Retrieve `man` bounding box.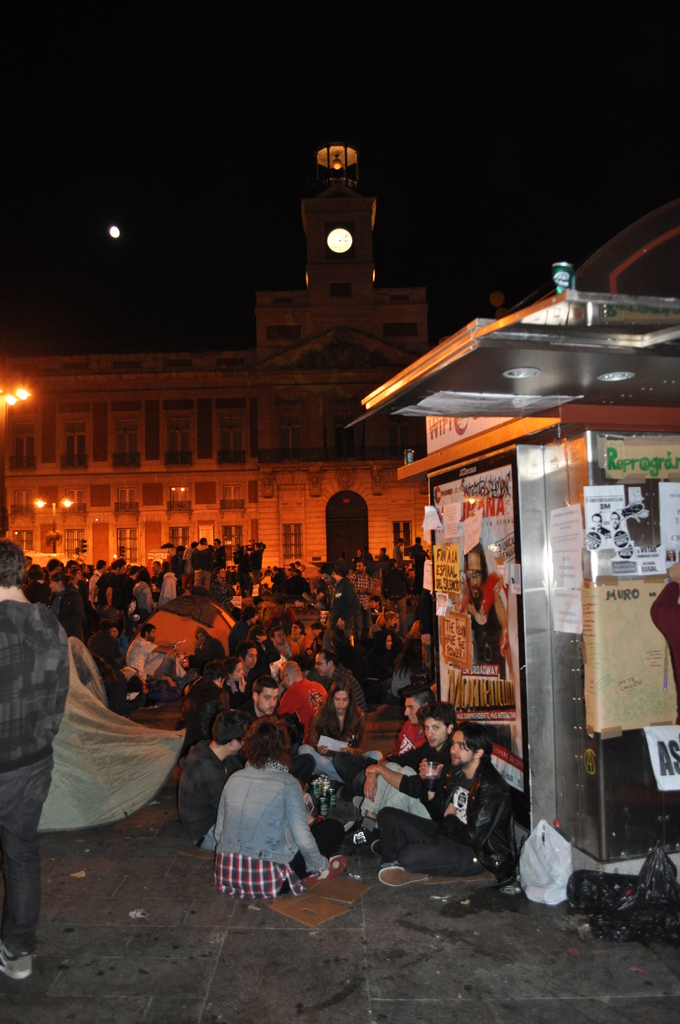
Bounding box: <bbox>275, 658, 329, 756</bbox>.
